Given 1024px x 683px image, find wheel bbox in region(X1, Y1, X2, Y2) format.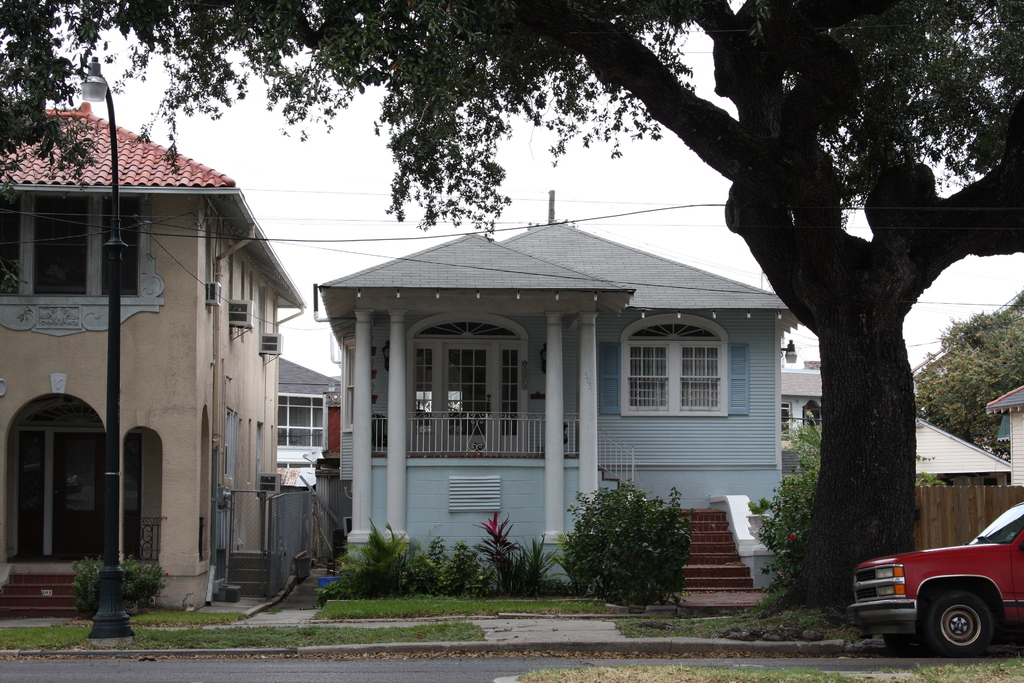
region(888, 623, 925, 657).
